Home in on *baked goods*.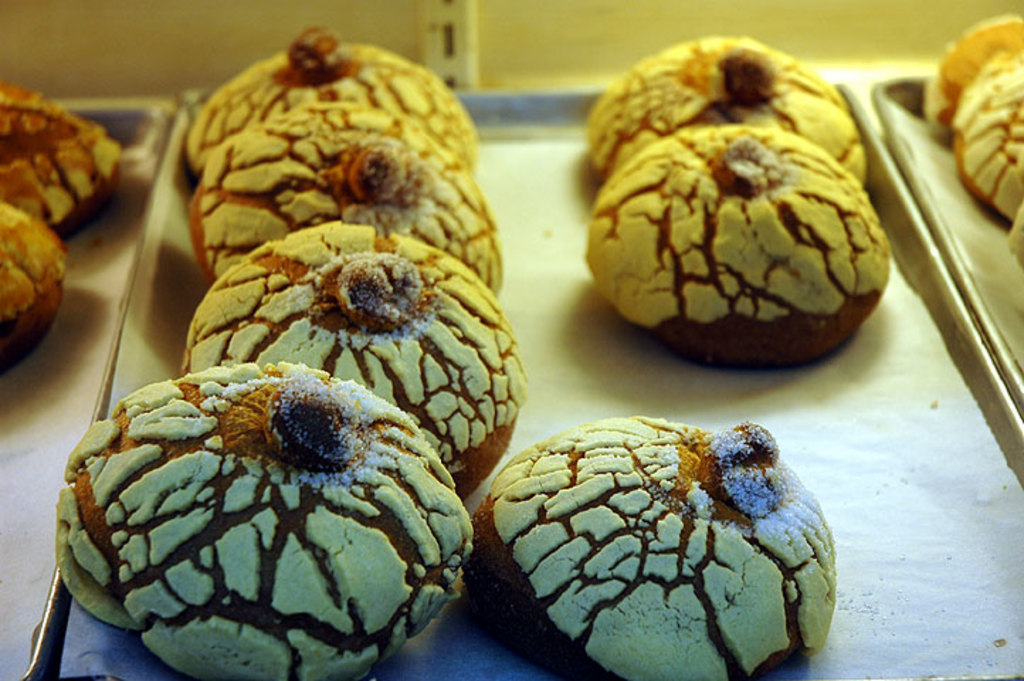
Homed in at l=1007, t=203, r=1023, b=268.
